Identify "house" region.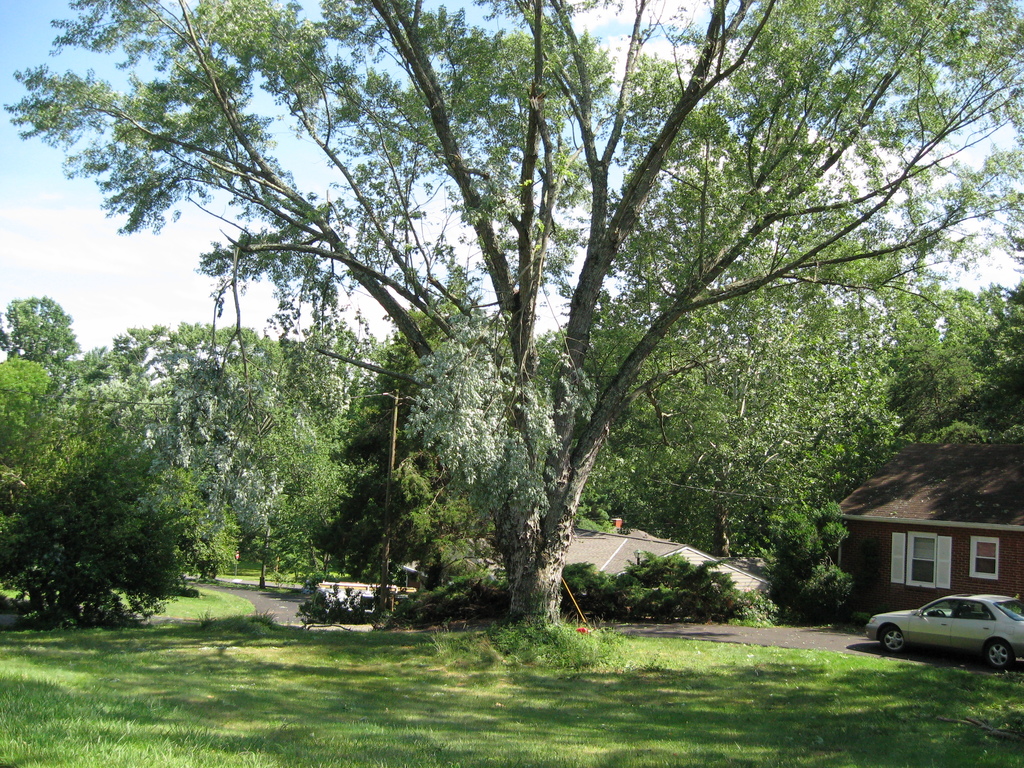
Region: 788/457/1012/638.
